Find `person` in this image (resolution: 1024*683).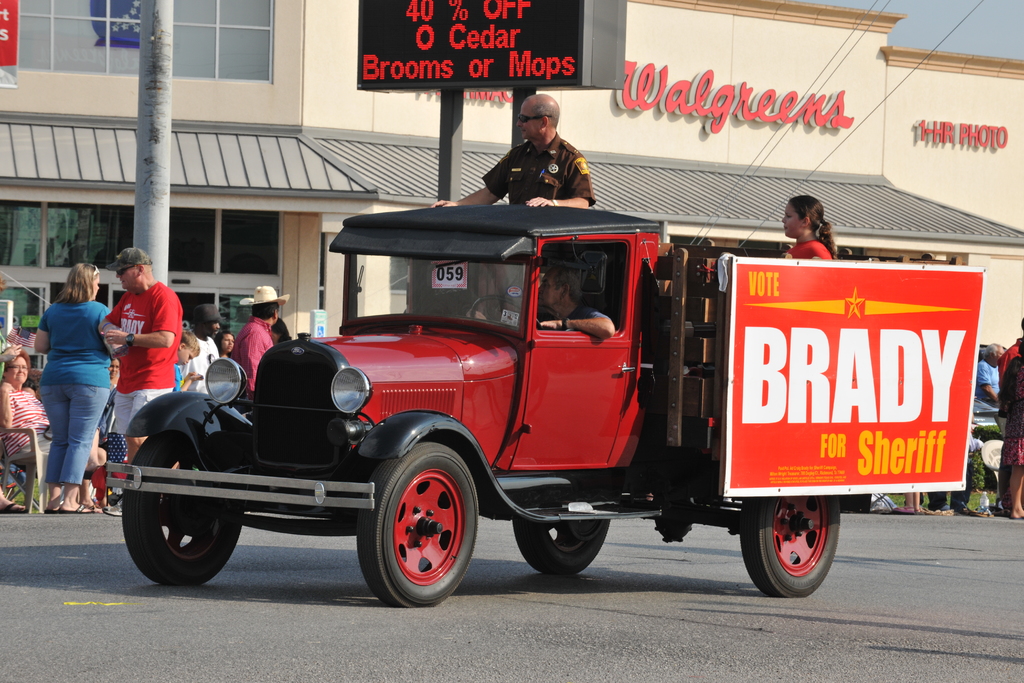
box(180, 314, 217, 398).
